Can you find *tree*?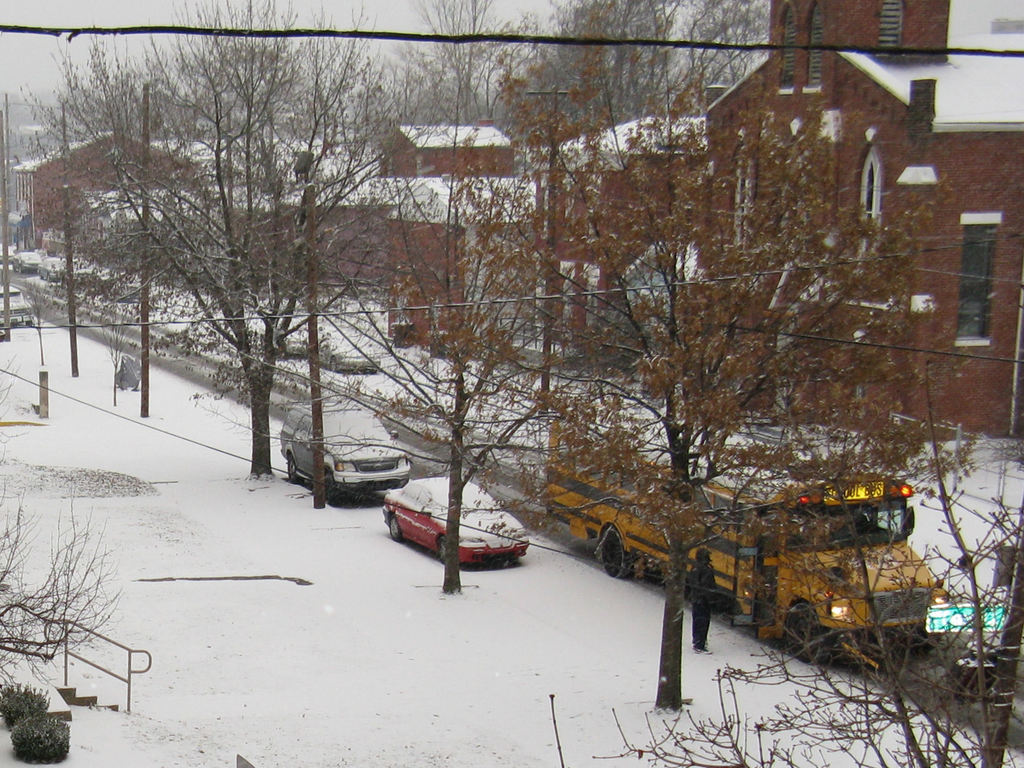
Yes, bounding box: l=364, t=0, r=562, b=614.
